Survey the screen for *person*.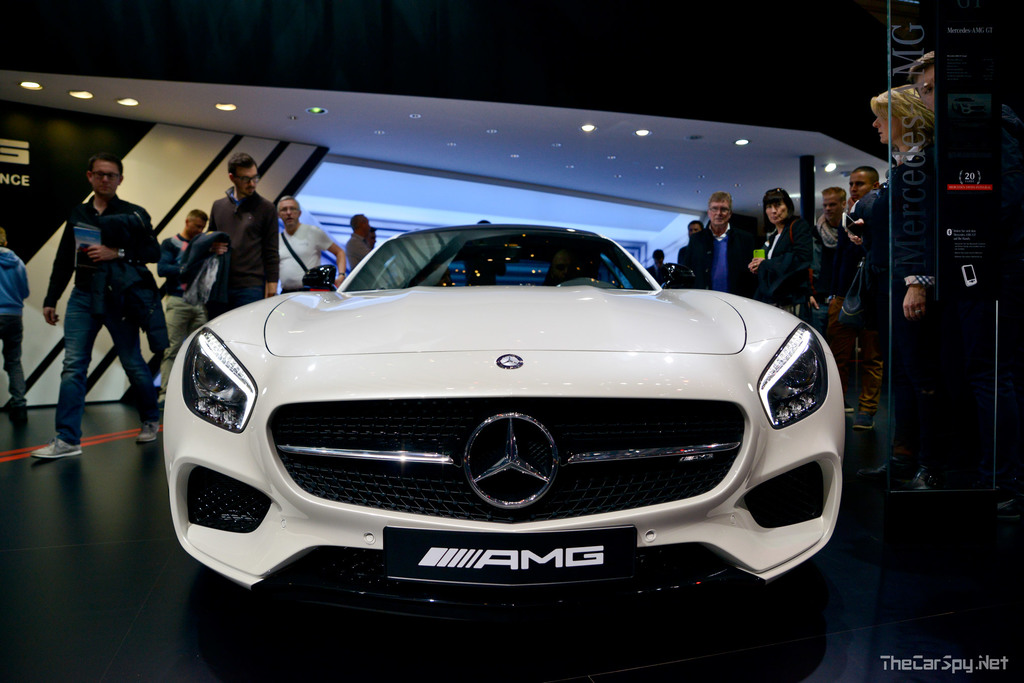
Survey found: x1=273 y1=189 x2=348 y2=293.
